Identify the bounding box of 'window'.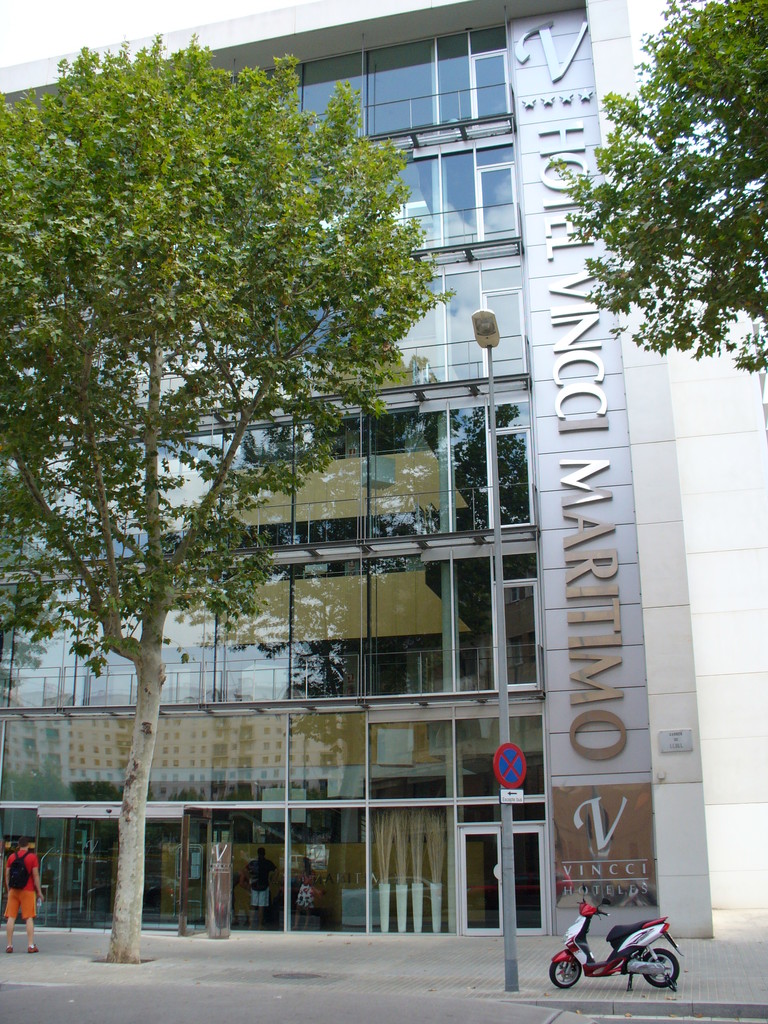
Rect(6, 428, 150, 561).
